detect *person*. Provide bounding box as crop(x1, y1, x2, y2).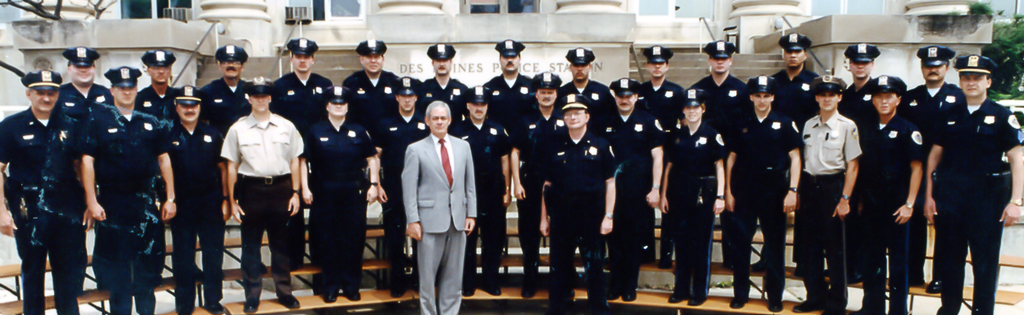
crop(600, 76, 667, 294).
